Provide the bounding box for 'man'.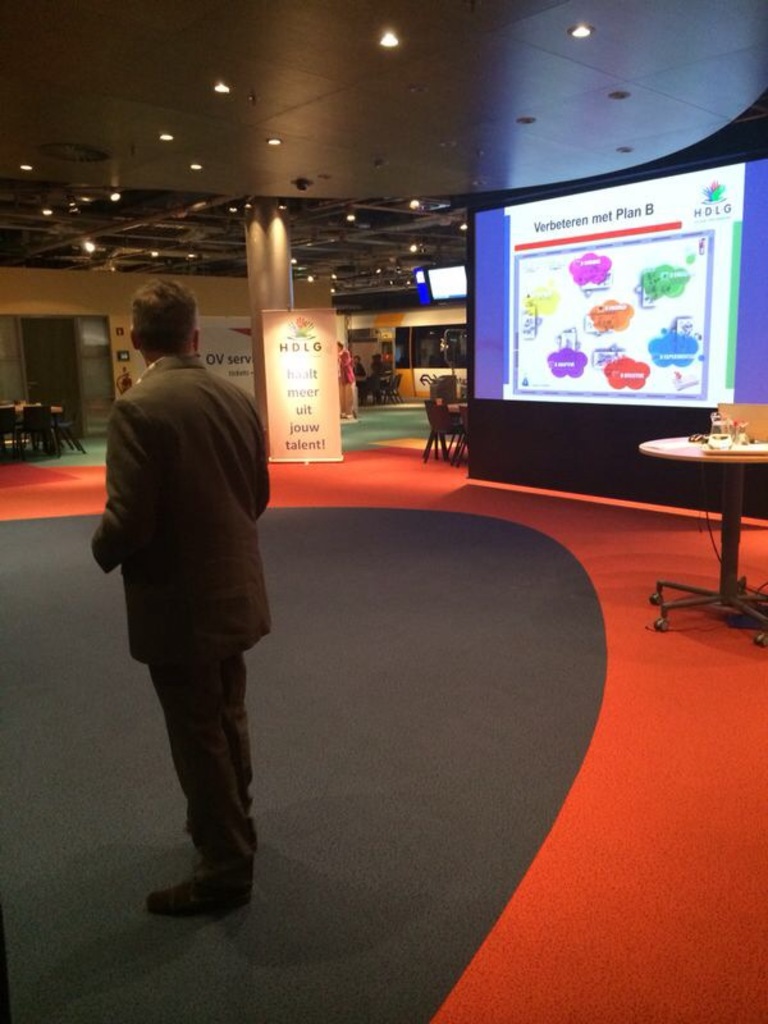
bbox=(99, 250, 294, 952).
